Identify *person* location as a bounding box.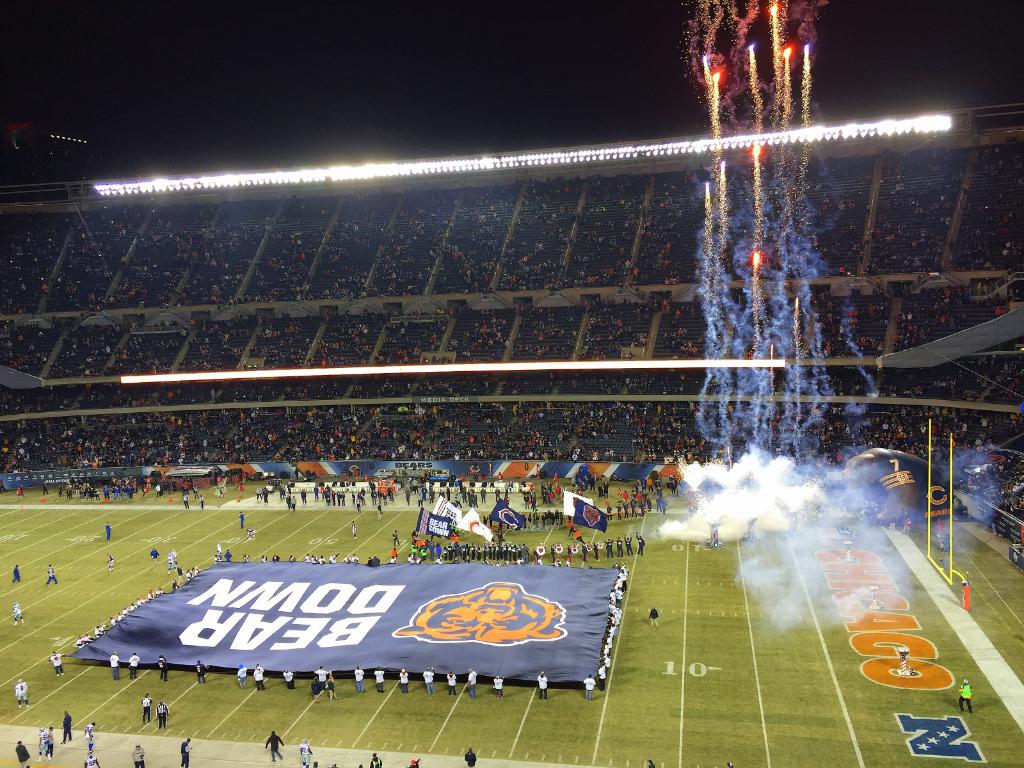
rect(84, 749, 100, 767).
